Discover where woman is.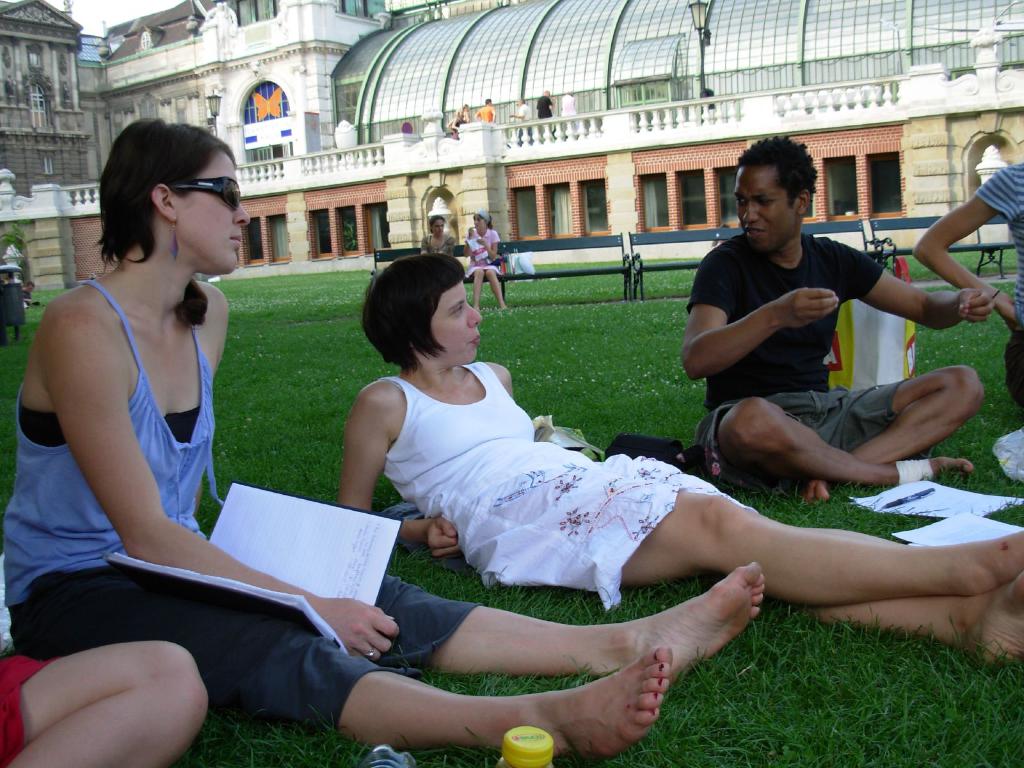
Discovered at [left=102, top=116, right=623, bottom=747].
